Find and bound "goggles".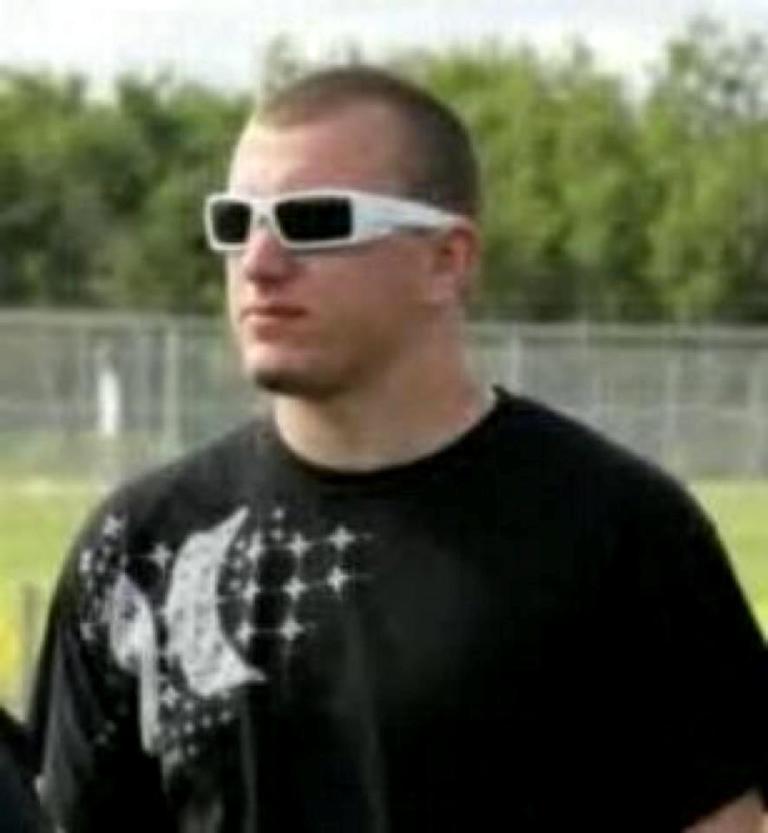
Bound: x1=191 y1=163 x2=469 y2=256.
